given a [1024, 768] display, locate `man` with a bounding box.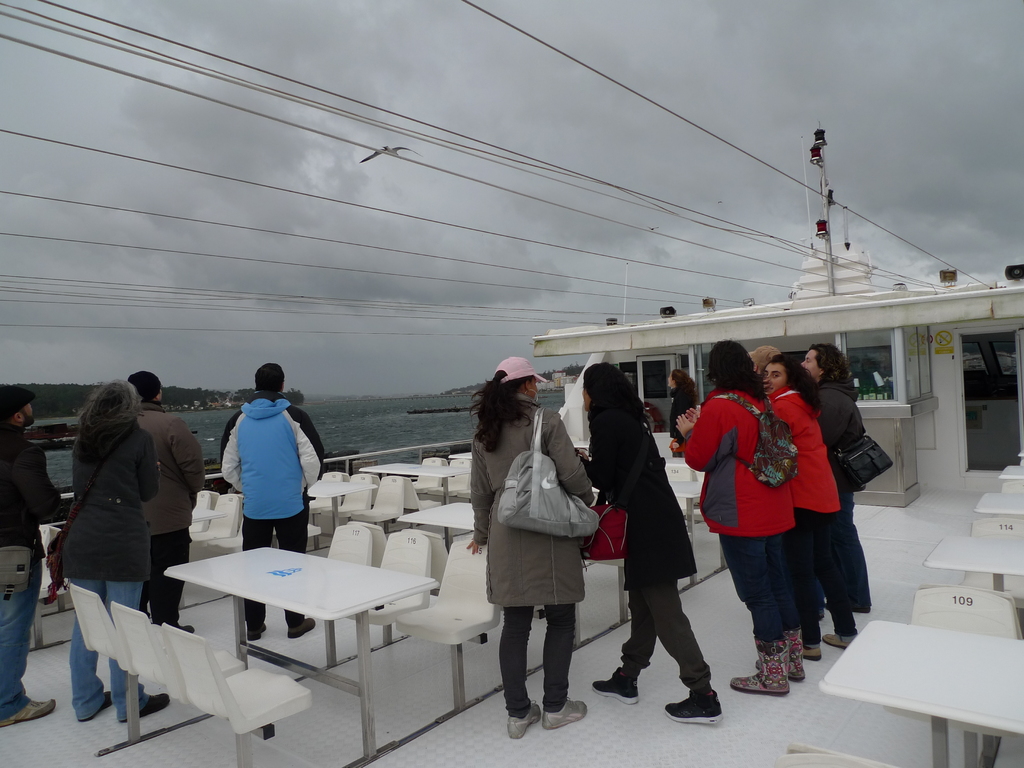
Located: [132,369,205,631].
